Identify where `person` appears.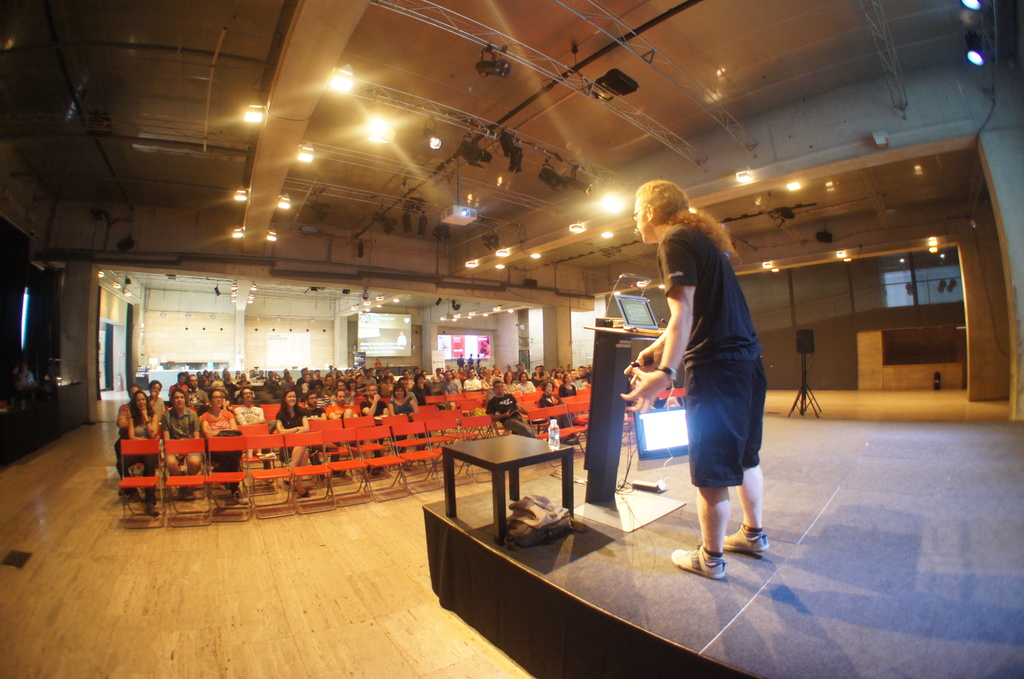
Appears at box(201, 385, 253, 497).
